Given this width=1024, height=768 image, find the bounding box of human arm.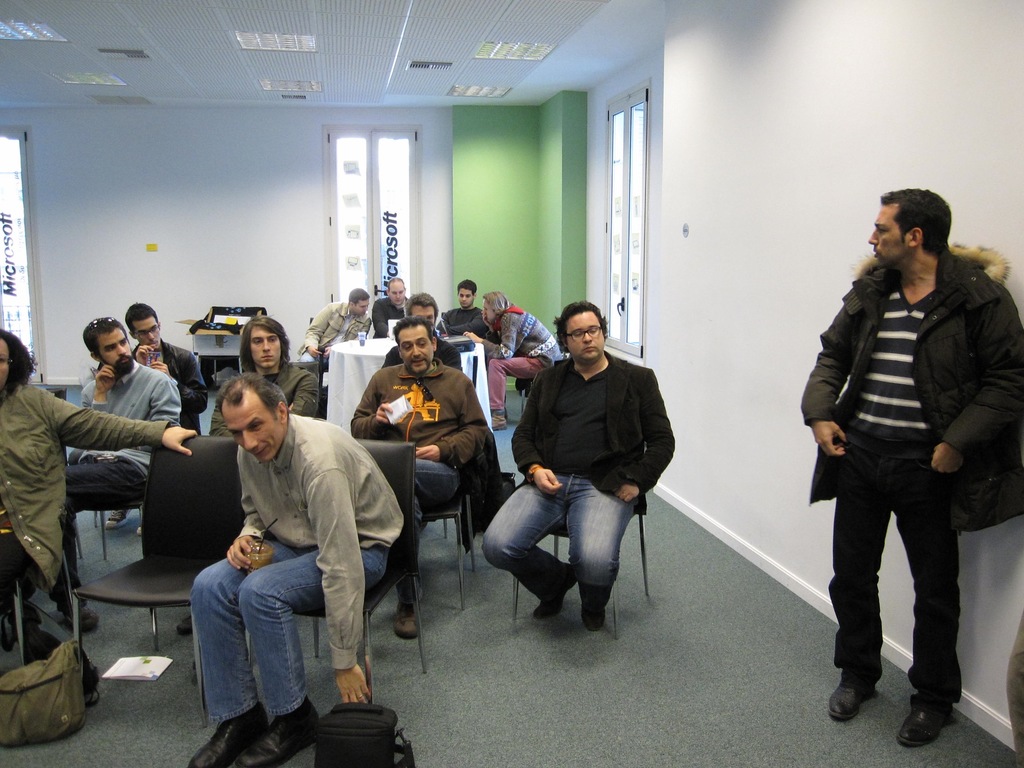
region(506, 374, 564, 495).
